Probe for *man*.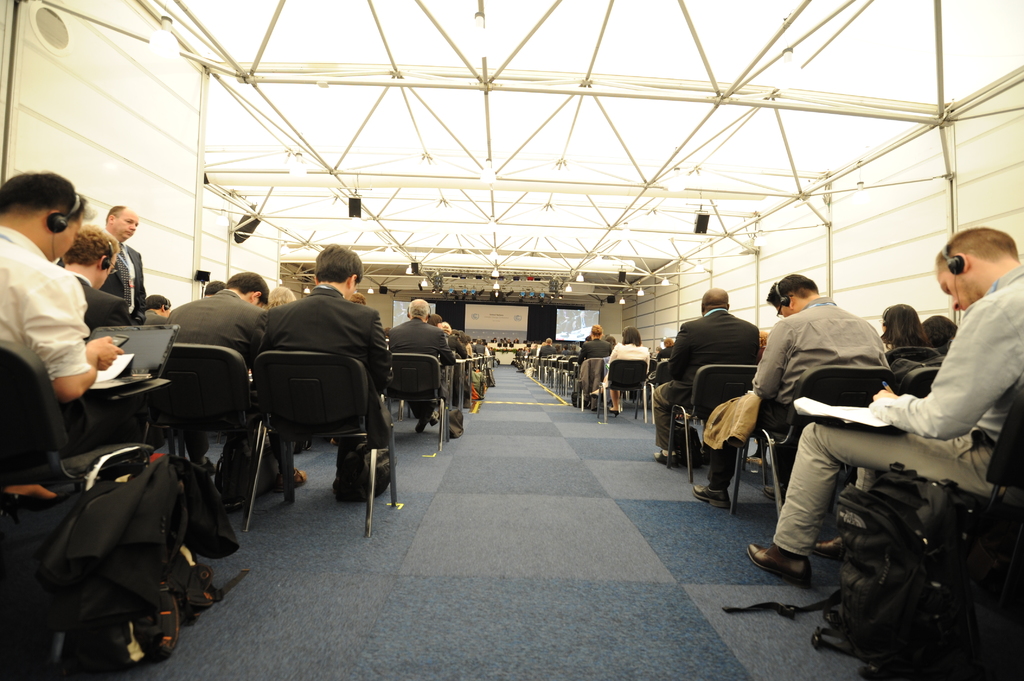
Probe result: <box>40,227,132,338</box>.
